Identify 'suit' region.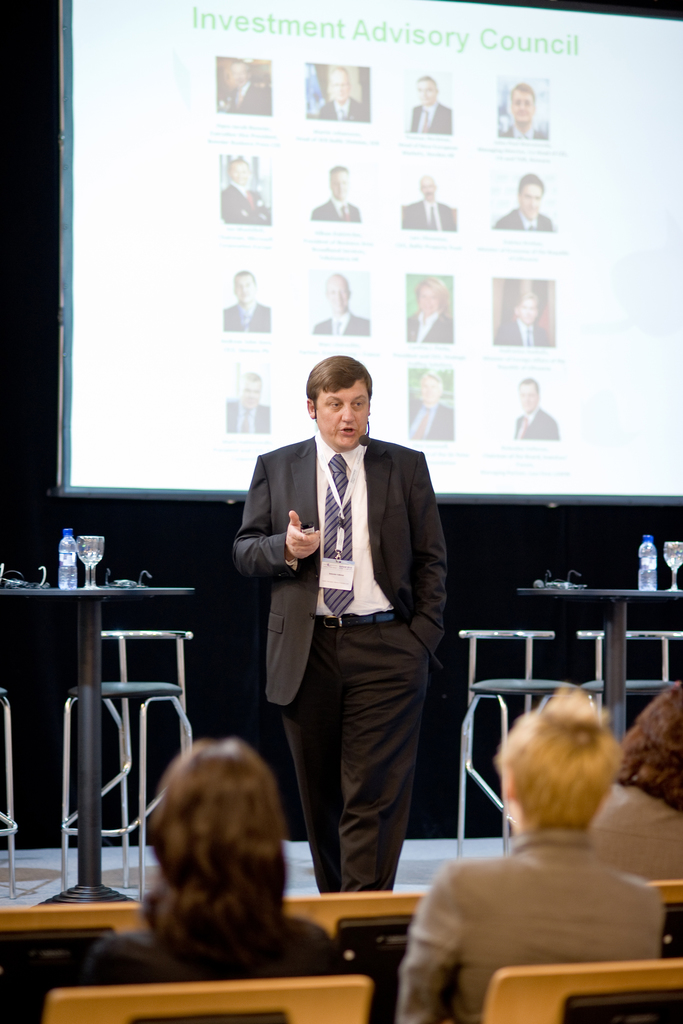
Region: rect(404, 197, 456, 227).
